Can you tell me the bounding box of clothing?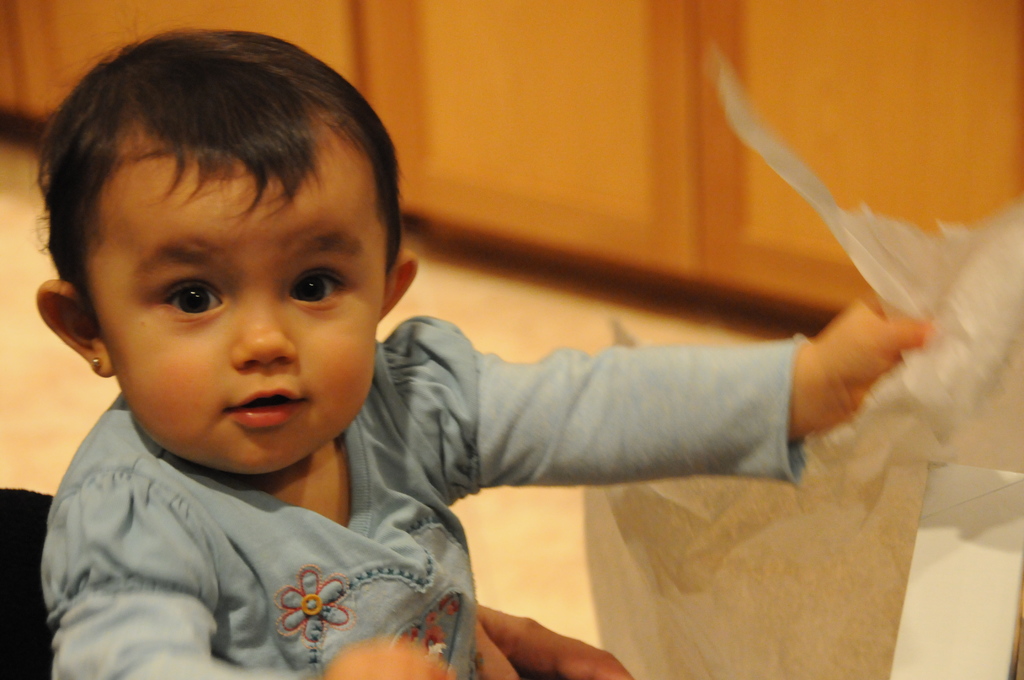
(left=50, top=181, right=890, bottom=661).
